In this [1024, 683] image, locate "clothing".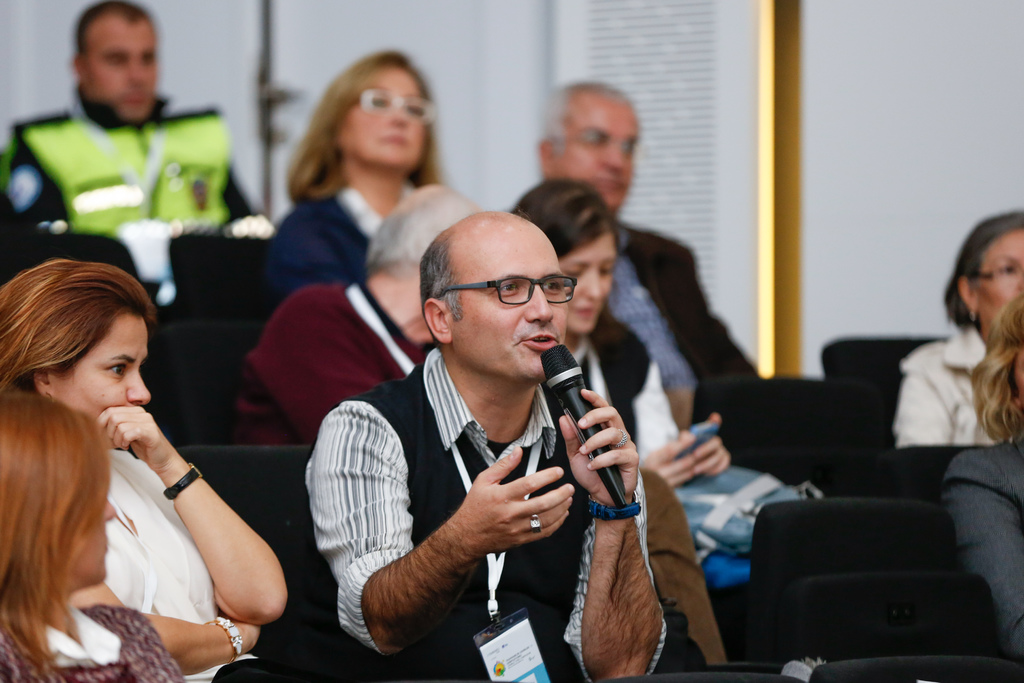
Bounding box: (x1=0, y1=103, x2=269, y2=244).
